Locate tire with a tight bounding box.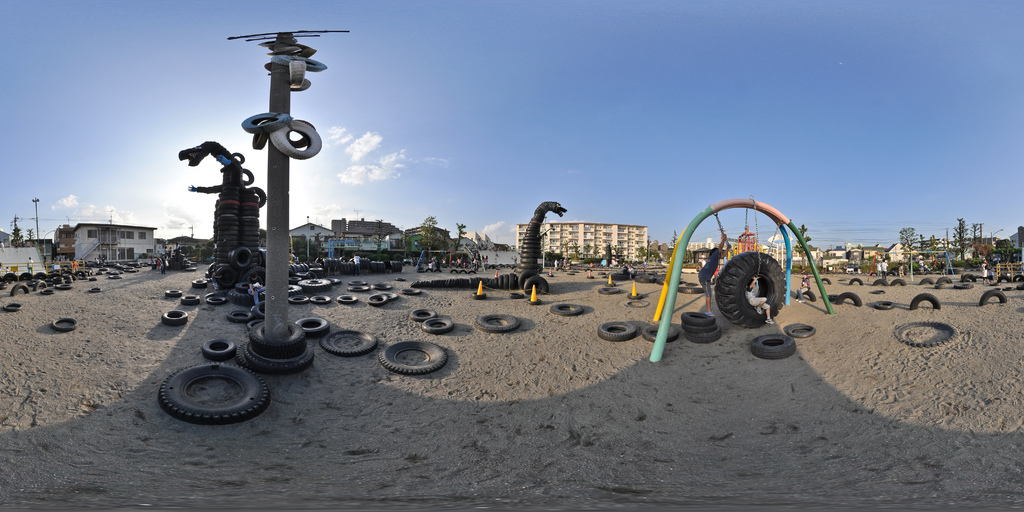
left=88, top=285, right=104, bottom=294.
